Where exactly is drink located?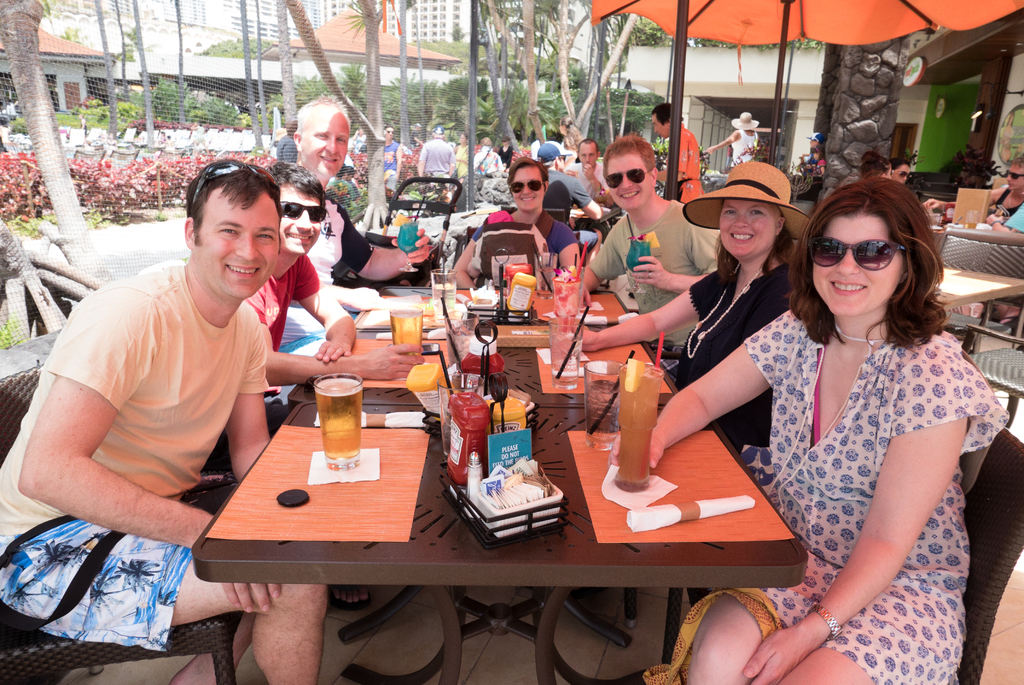
Its bounding box is box=[317, 377, 358, 462].
